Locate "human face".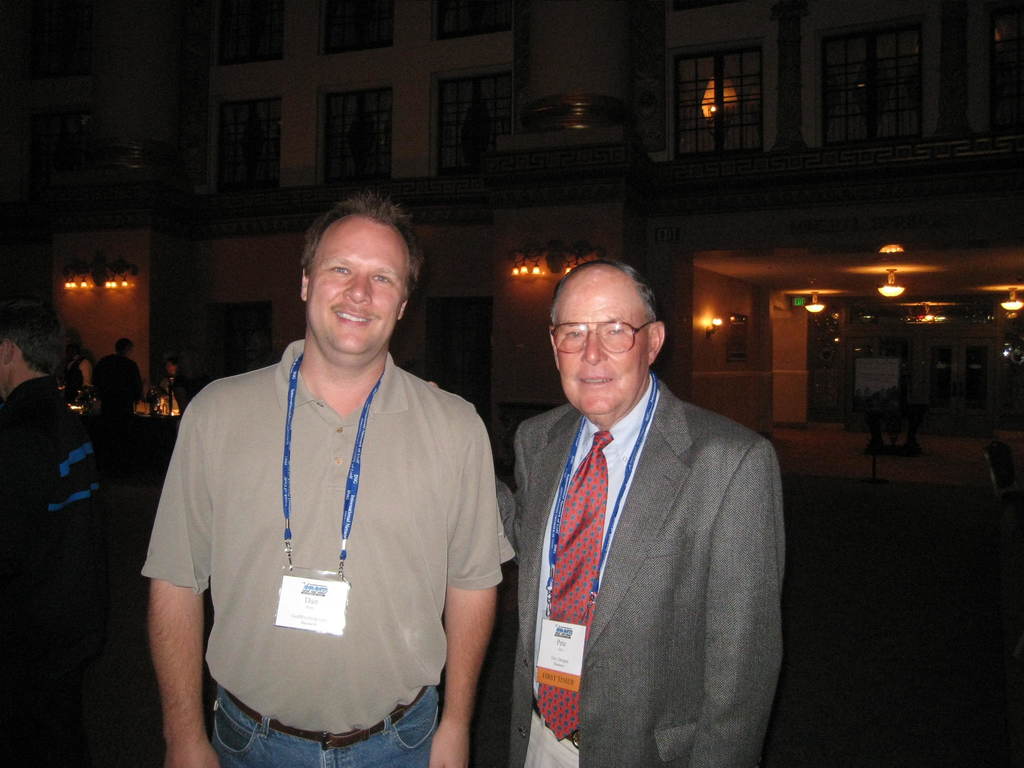
Bounding box: bbox=(556, 269, 648, 416).
